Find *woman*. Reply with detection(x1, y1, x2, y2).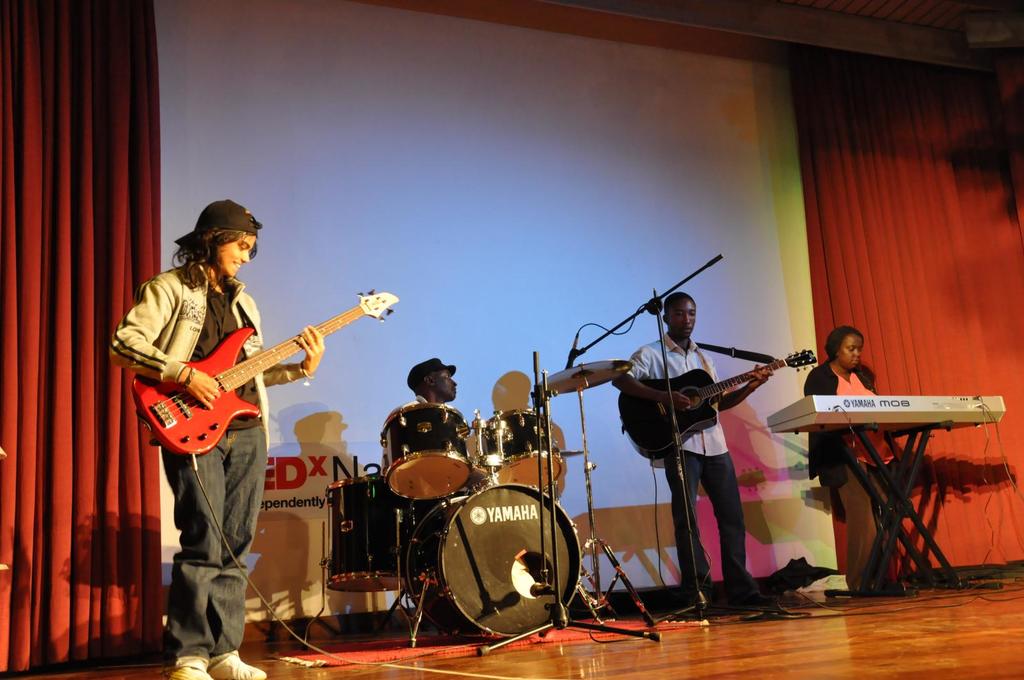
detection(806, 328, 897, 594).
